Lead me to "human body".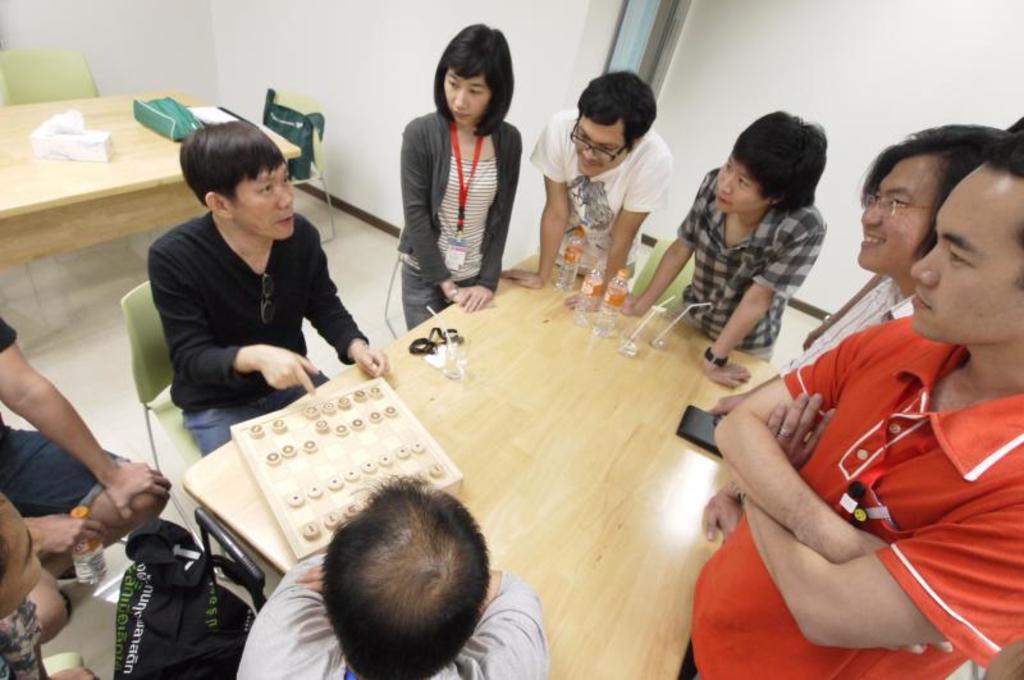
Lead to 623:166:823:387.
